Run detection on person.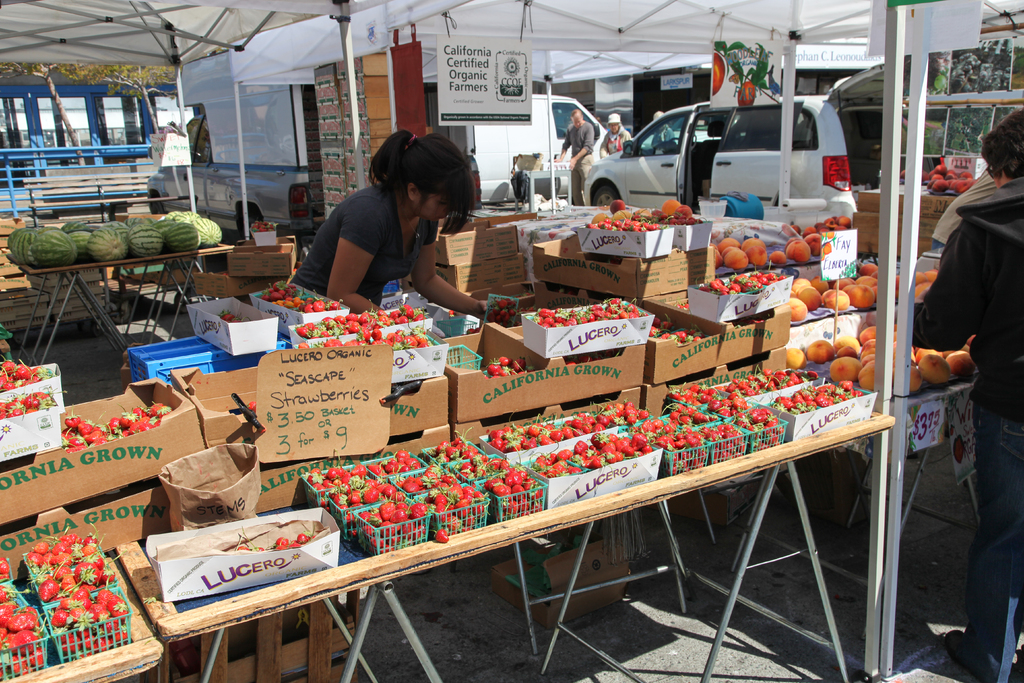
Result: [556, 107, 600, 206].
